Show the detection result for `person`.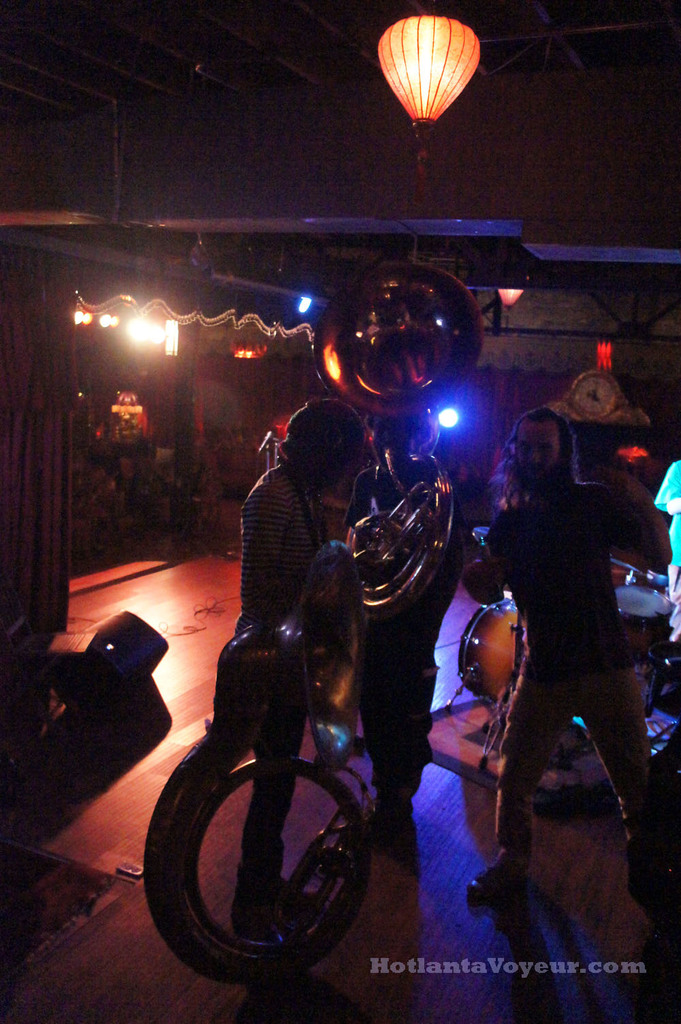
box(641, 448, 680, 743).
